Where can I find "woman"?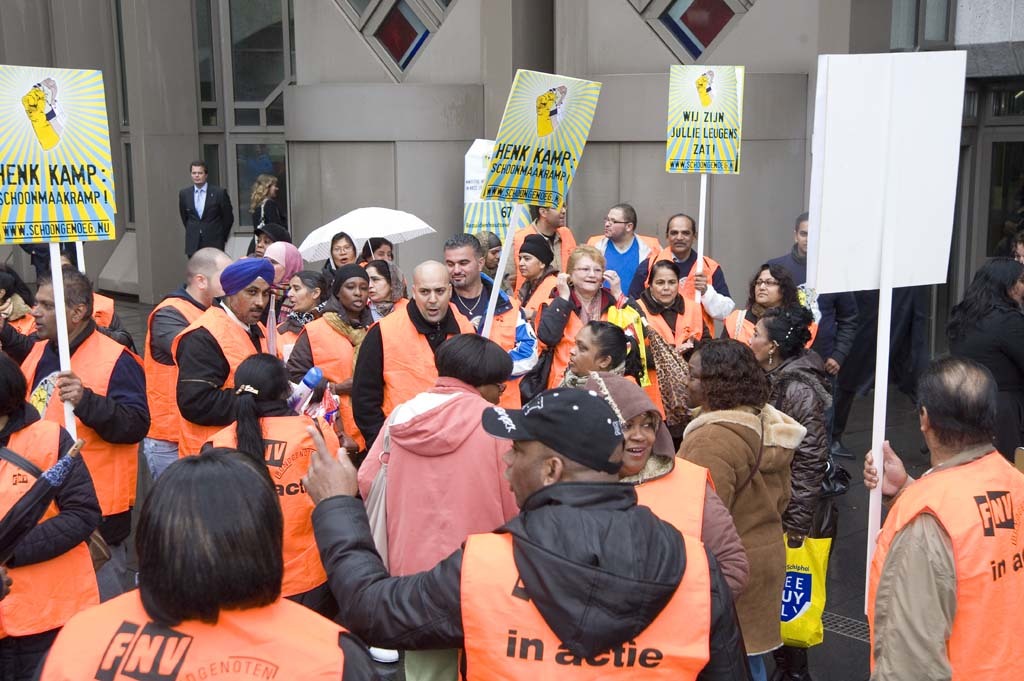
You can find it at Rect(508, 233, 558, 325).
